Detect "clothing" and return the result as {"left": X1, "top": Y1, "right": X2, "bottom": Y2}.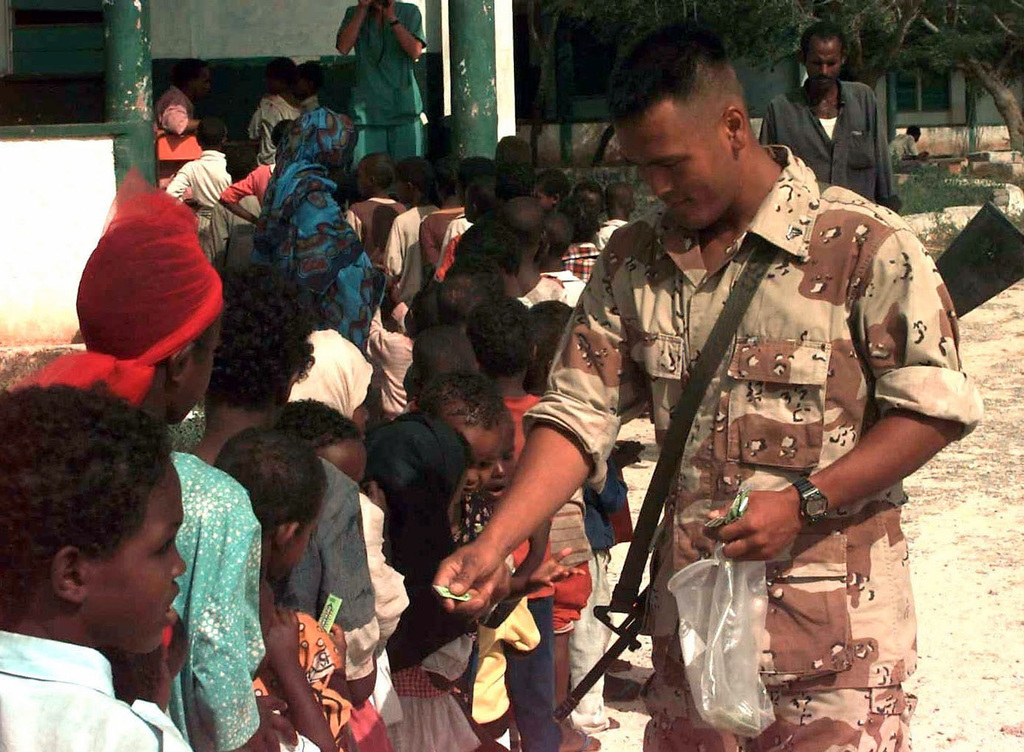
{"left": 364, "top": 405, "right": 481, "bottom": 751}.
